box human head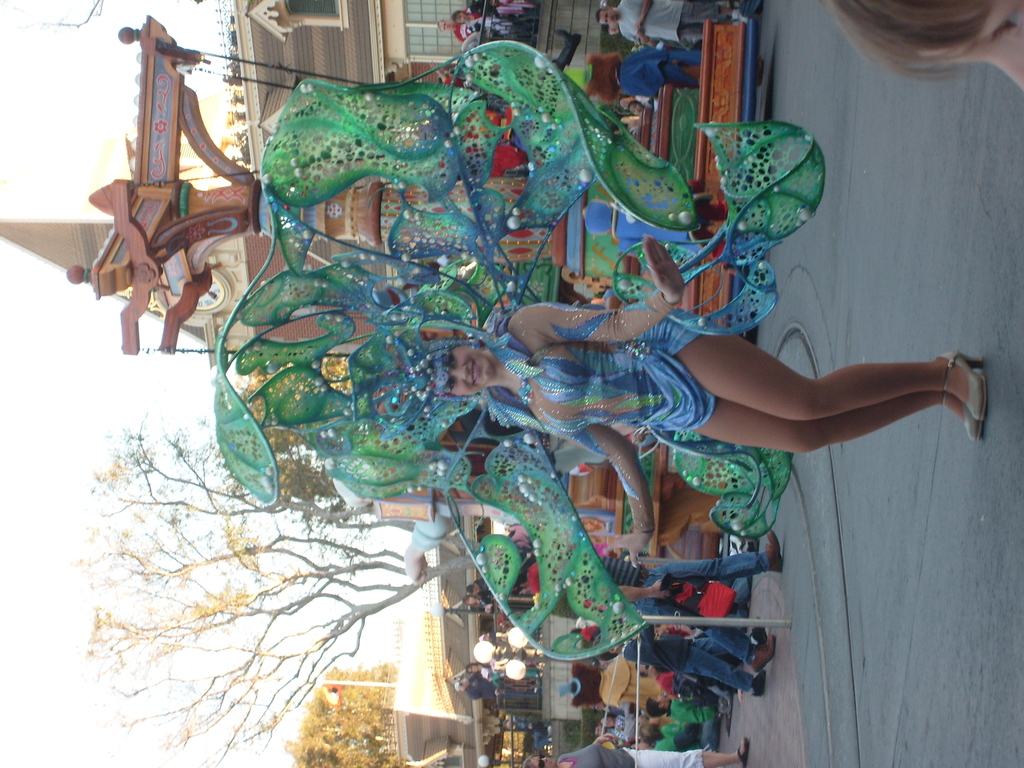
560:64:586:93
